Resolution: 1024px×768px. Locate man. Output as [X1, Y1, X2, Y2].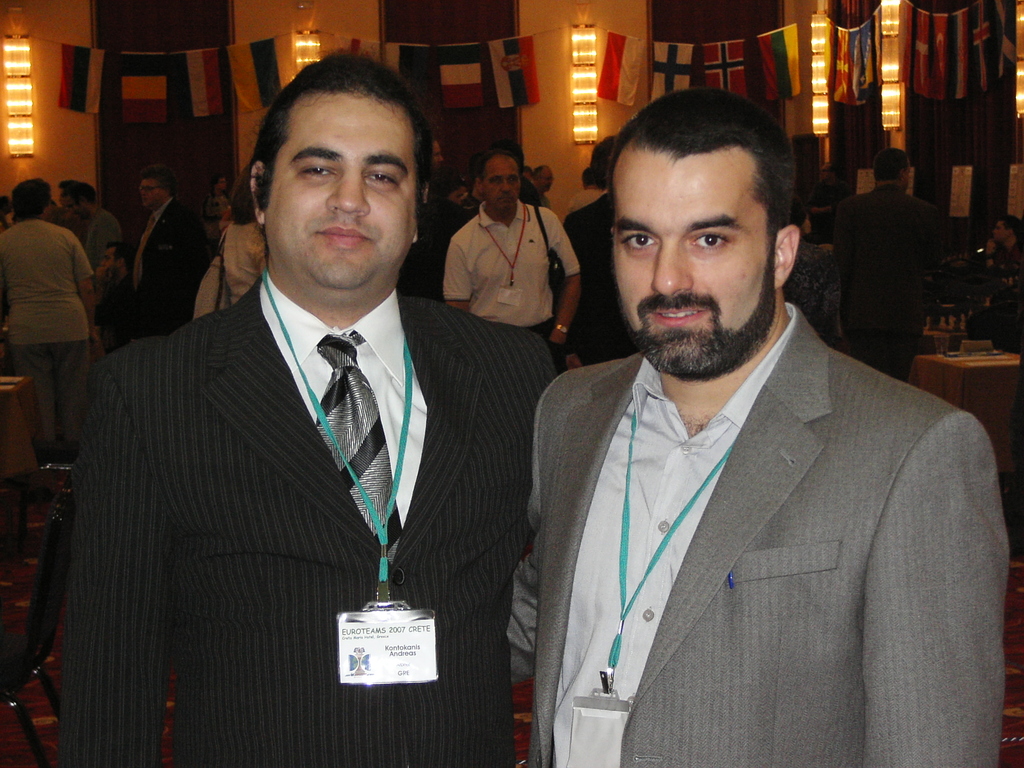
[532, 164, 551, 207].
